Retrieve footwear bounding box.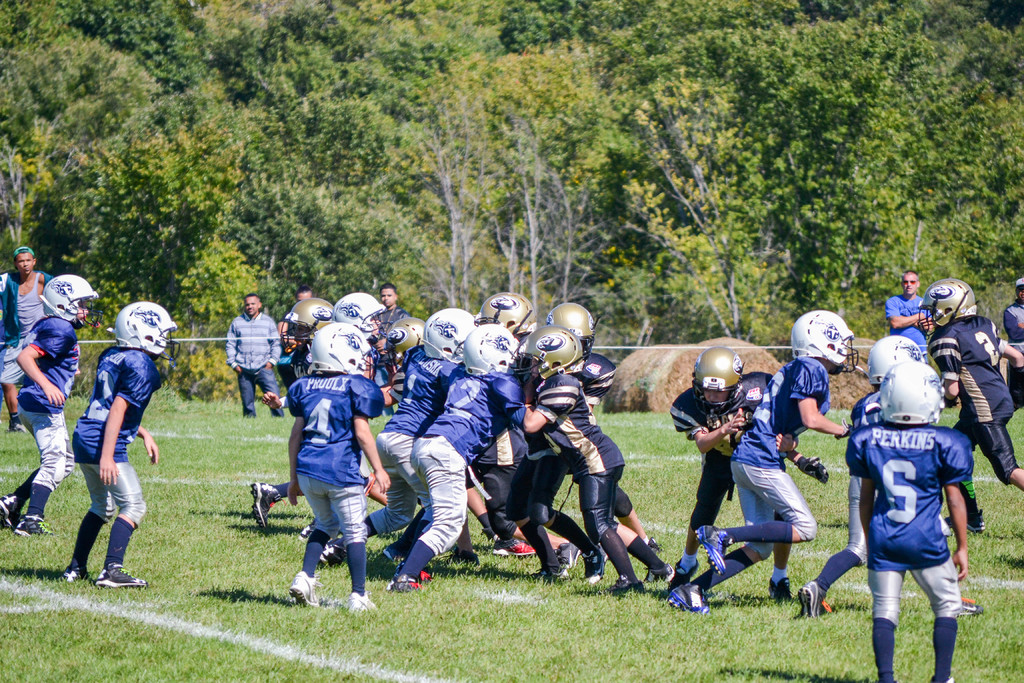
Bounding box: 579/545/607/585.
